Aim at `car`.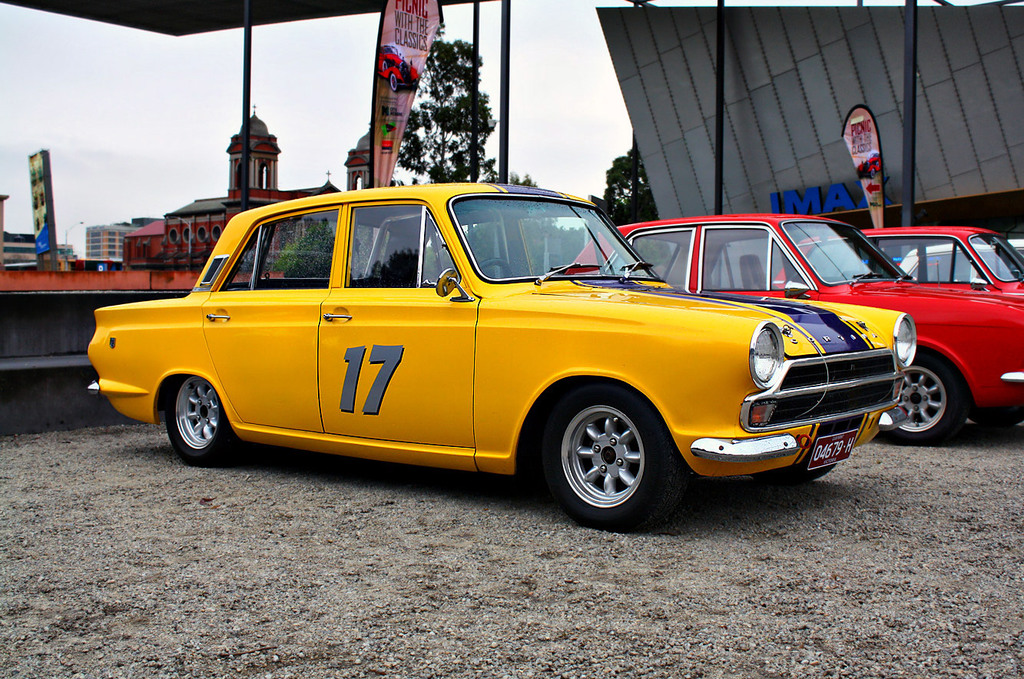
Aimed at 90,182,916,528.
